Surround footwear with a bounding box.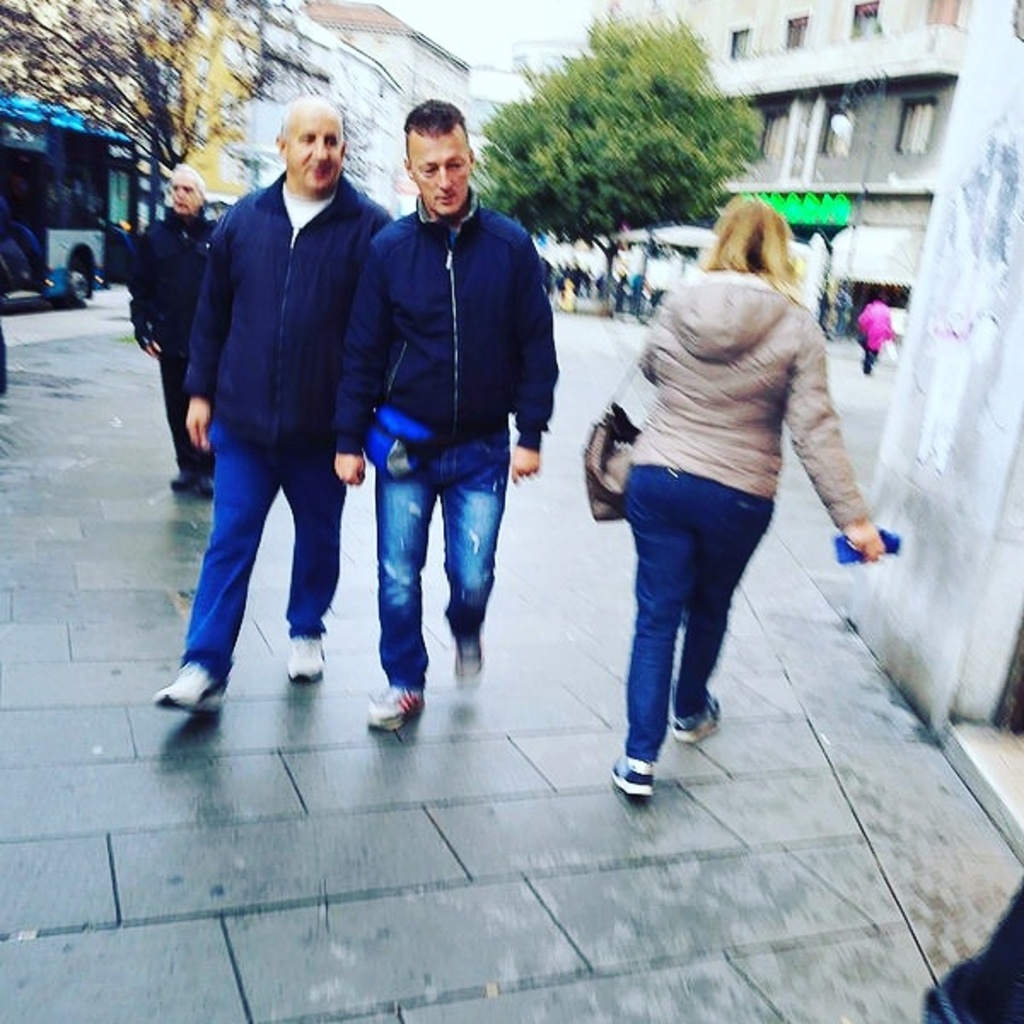
{"x1": 169, "y1": 469, "x2": 188, "y2": 490}.
